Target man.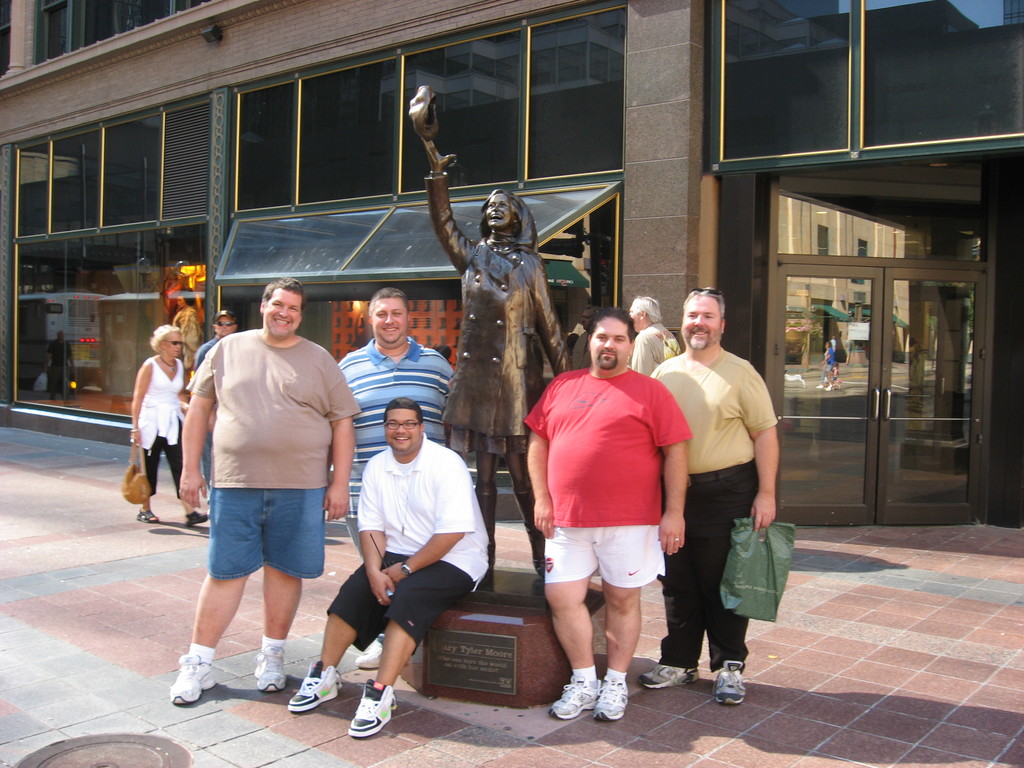
Target region: <box>188,307,240,519</box>.
